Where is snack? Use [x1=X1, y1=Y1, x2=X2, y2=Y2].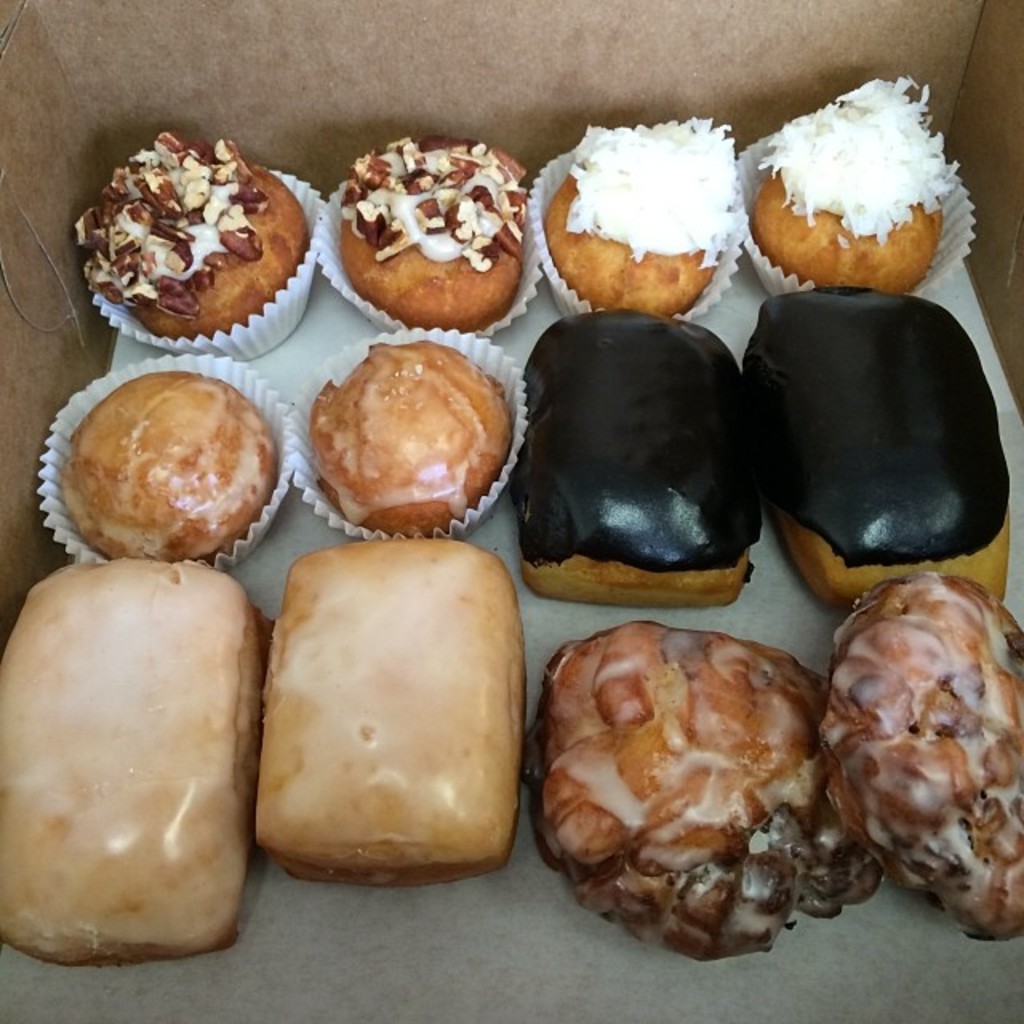
[x1=832, y1=574, x2=1022, y2=944].
